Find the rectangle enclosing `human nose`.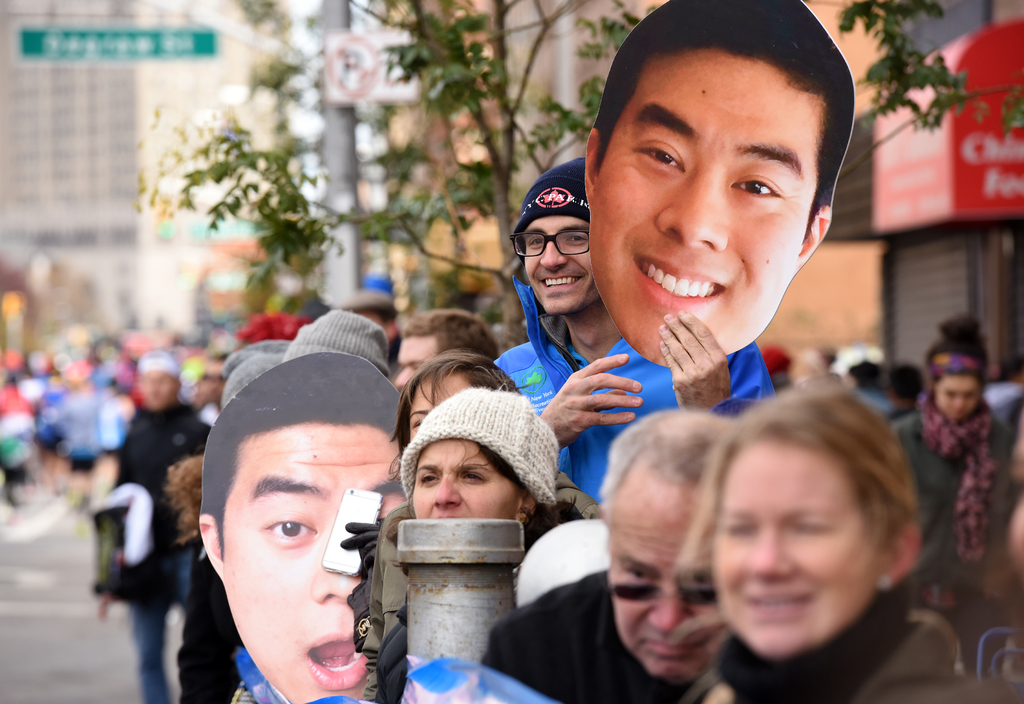
l=746, t=529, r=792, b=579.
